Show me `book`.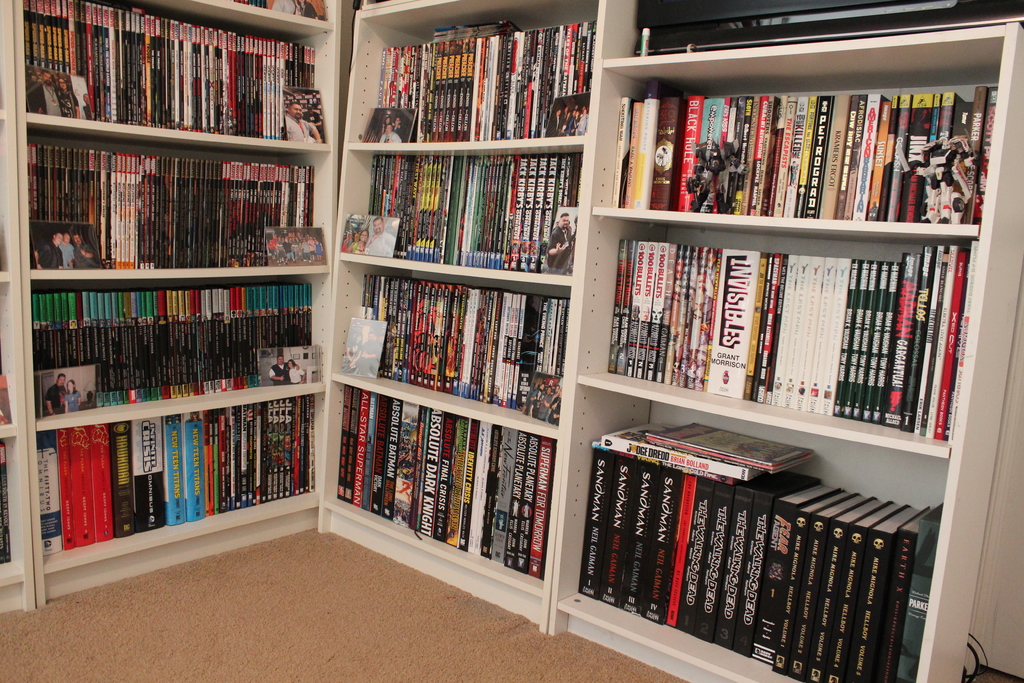
`book` is here: rect(0, 372, 8, 426).
